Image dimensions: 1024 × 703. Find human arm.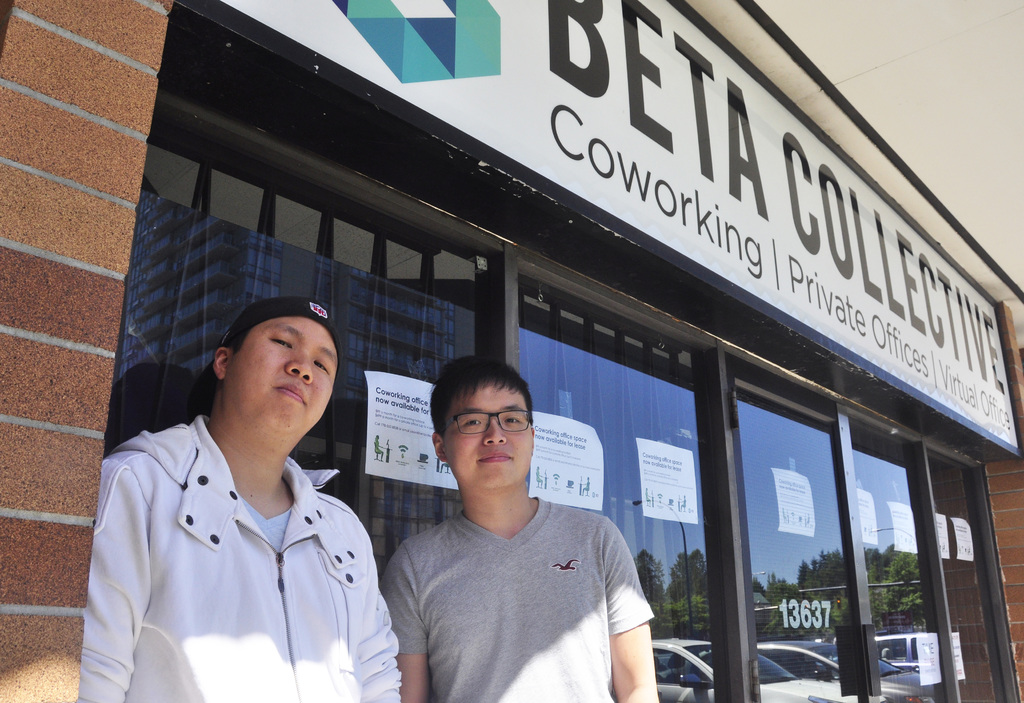
{"x1": 609, "y1": 527, "x2": 653, "y2": 702}.
